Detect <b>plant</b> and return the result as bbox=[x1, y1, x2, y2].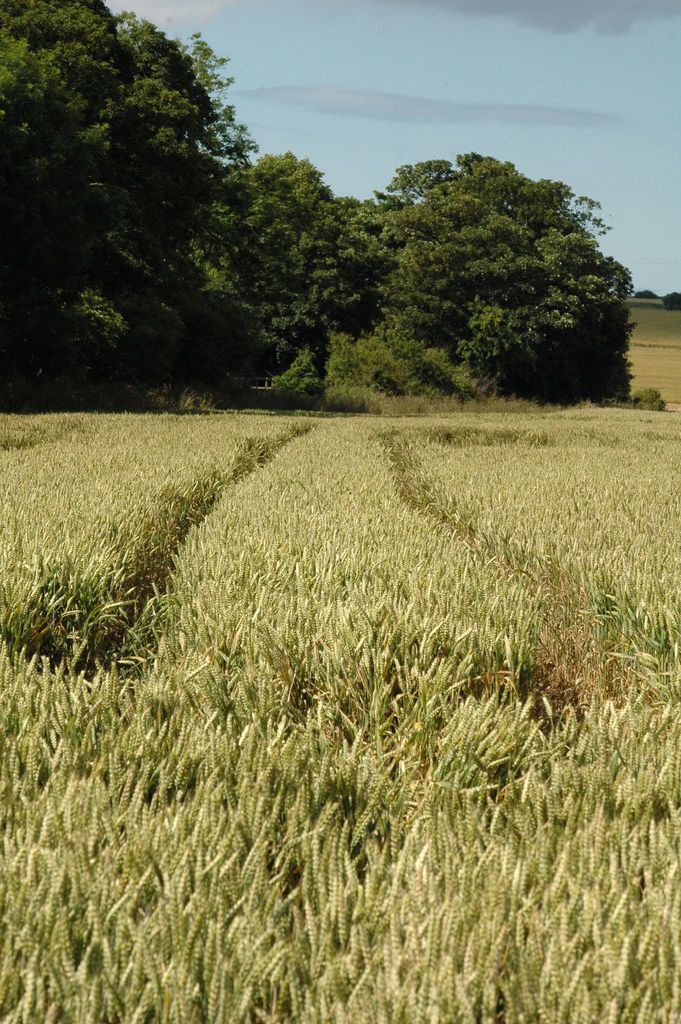
bbox=[317, 378, 594, 436].
